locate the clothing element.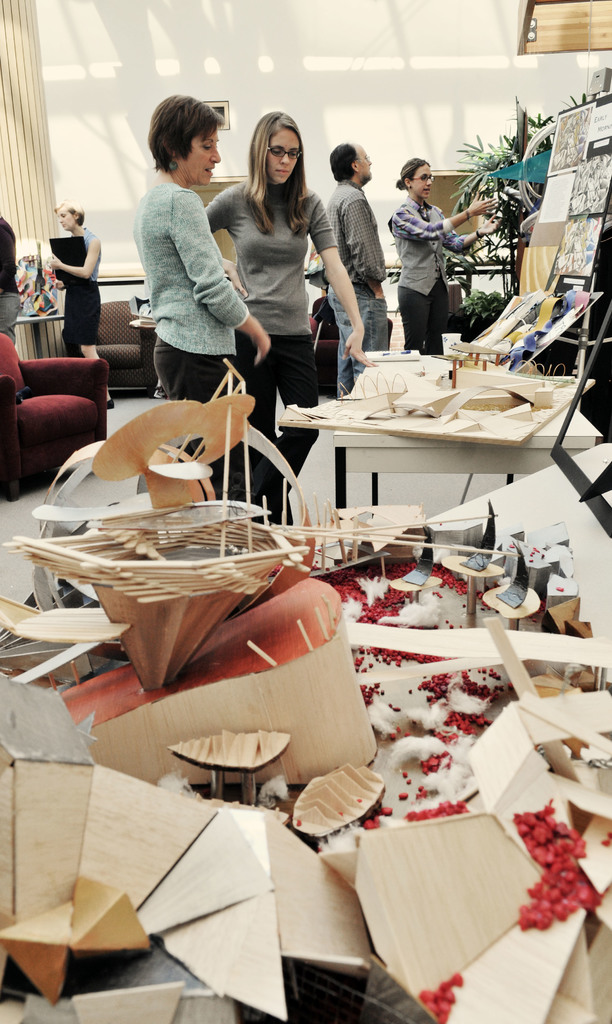
Element bbox: locate(305, 297, 340, 387).
